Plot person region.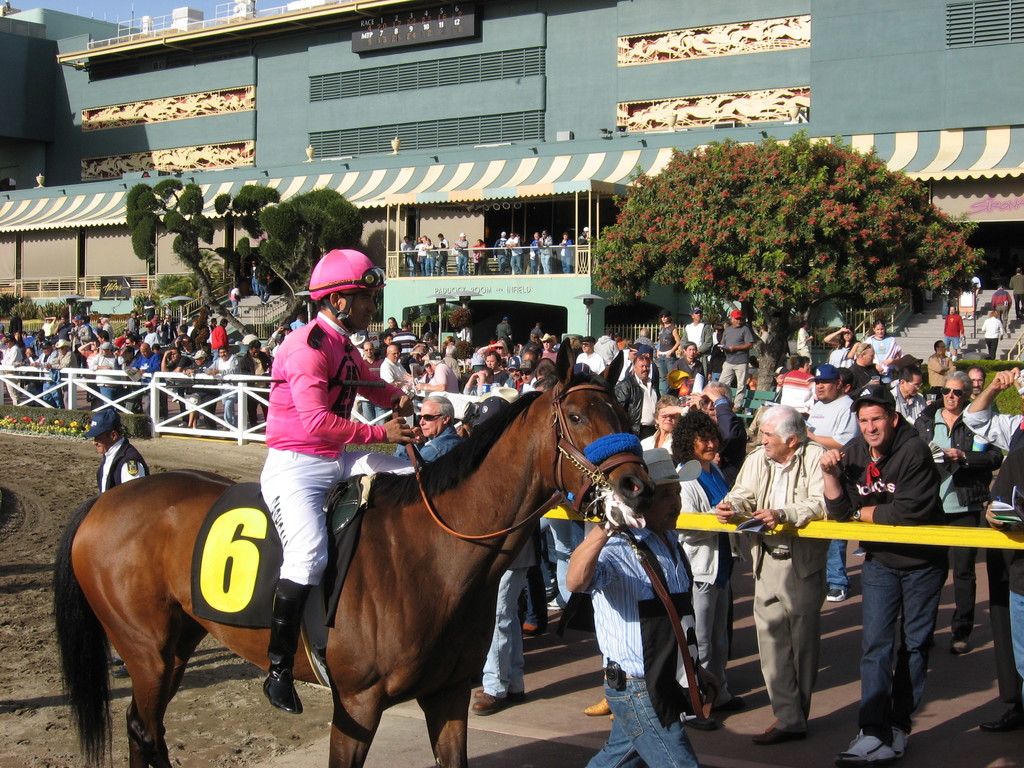
Plotted at [258, 246, 415, 714].
